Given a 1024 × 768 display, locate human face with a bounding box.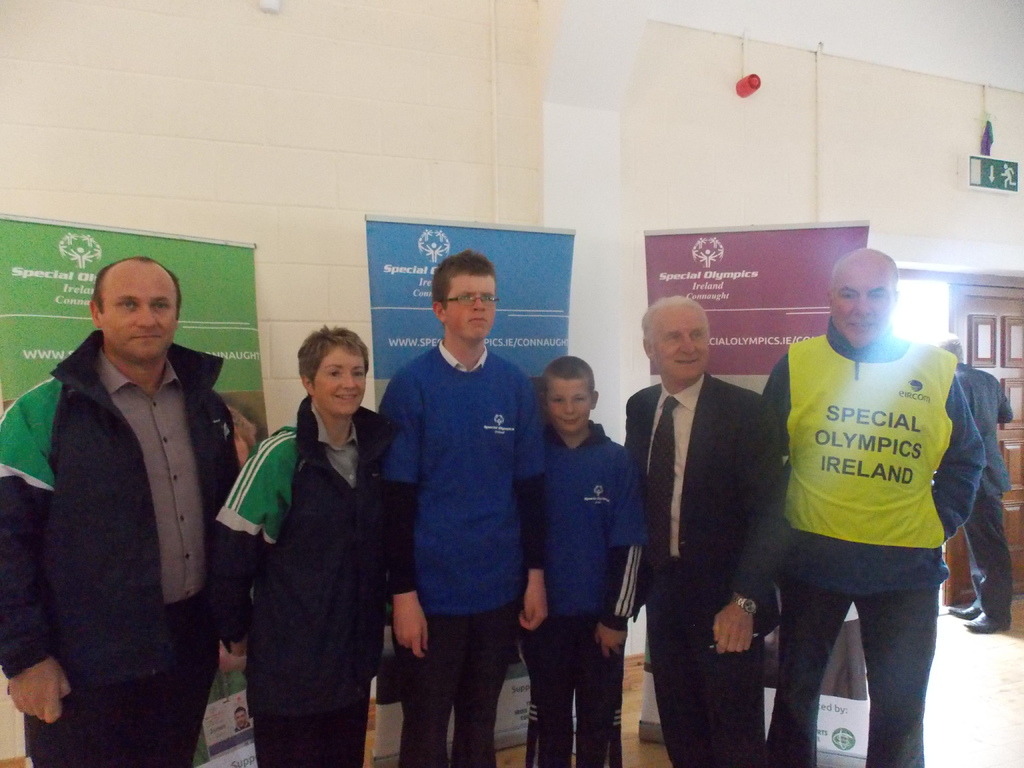
Located: [left=546, top=373, right=595, bottom=434].
